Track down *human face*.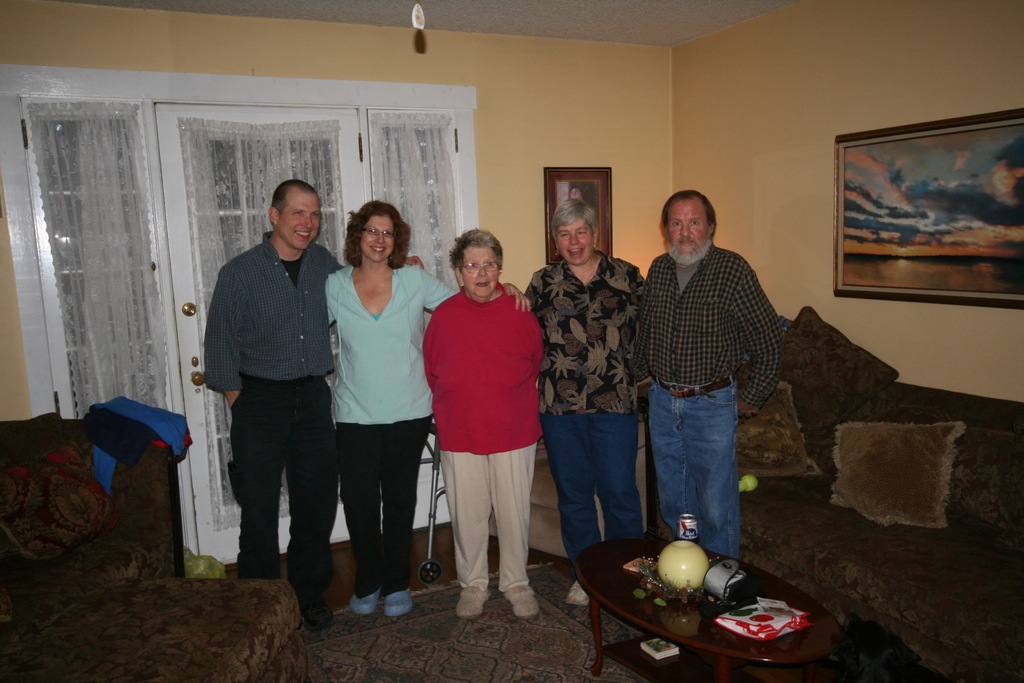
Tracked to pyautogui.locateOnScreen(356, 209, 393, 260).
